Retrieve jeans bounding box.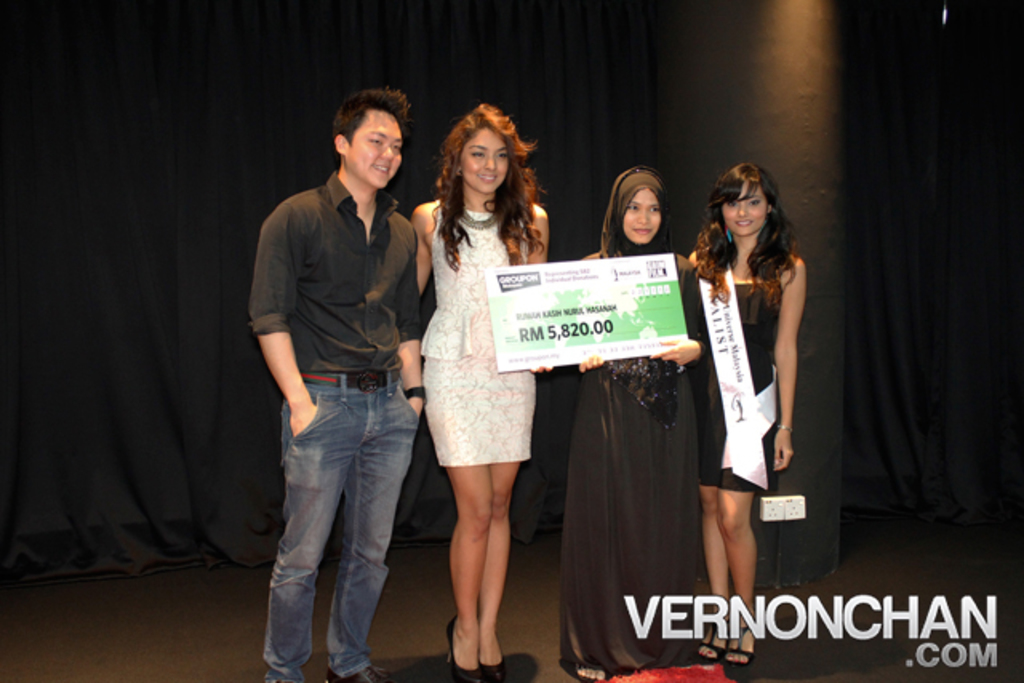
Bounding box: (left=262, top=374, right=418, bottom=681).
